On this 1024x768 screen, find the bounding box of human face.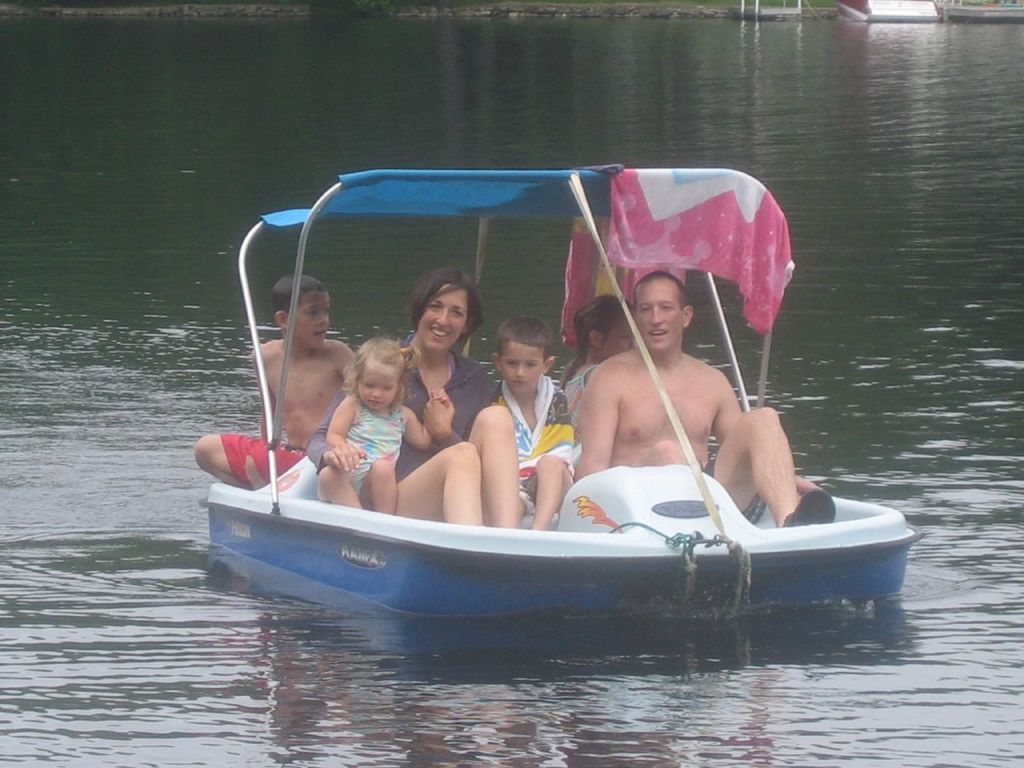
Bounding box: bbox(637, 278, 685, 354).
